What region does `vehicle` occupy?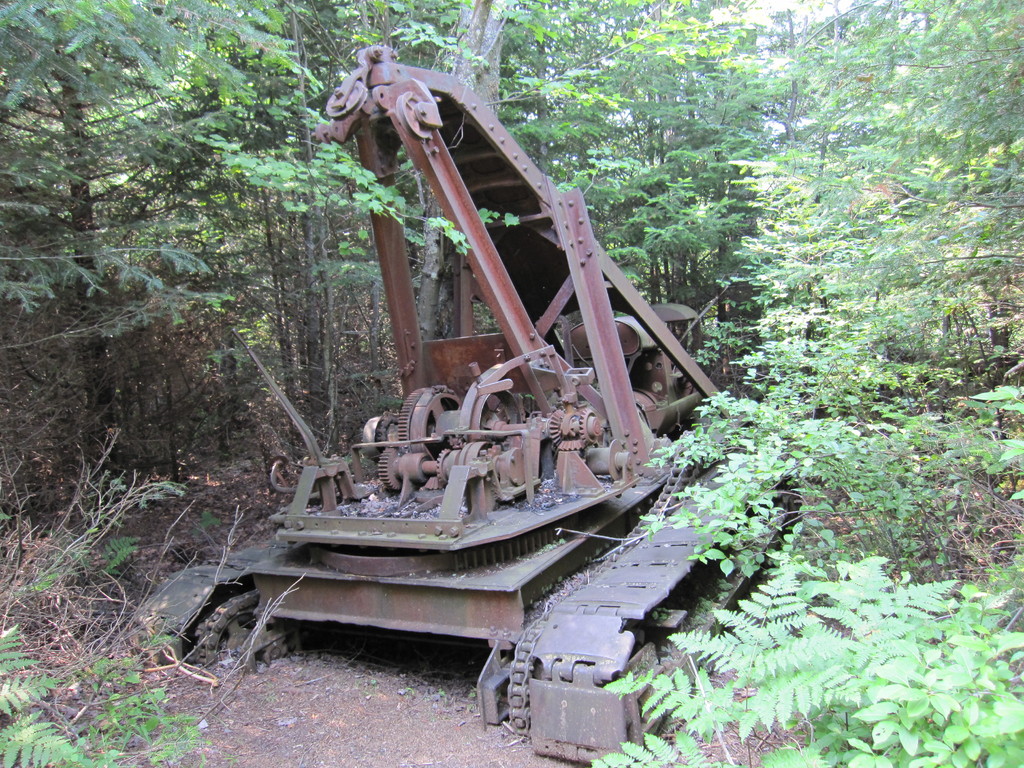
{"left": 131, "top": 44, "right": 807, "bottom": 767}.
